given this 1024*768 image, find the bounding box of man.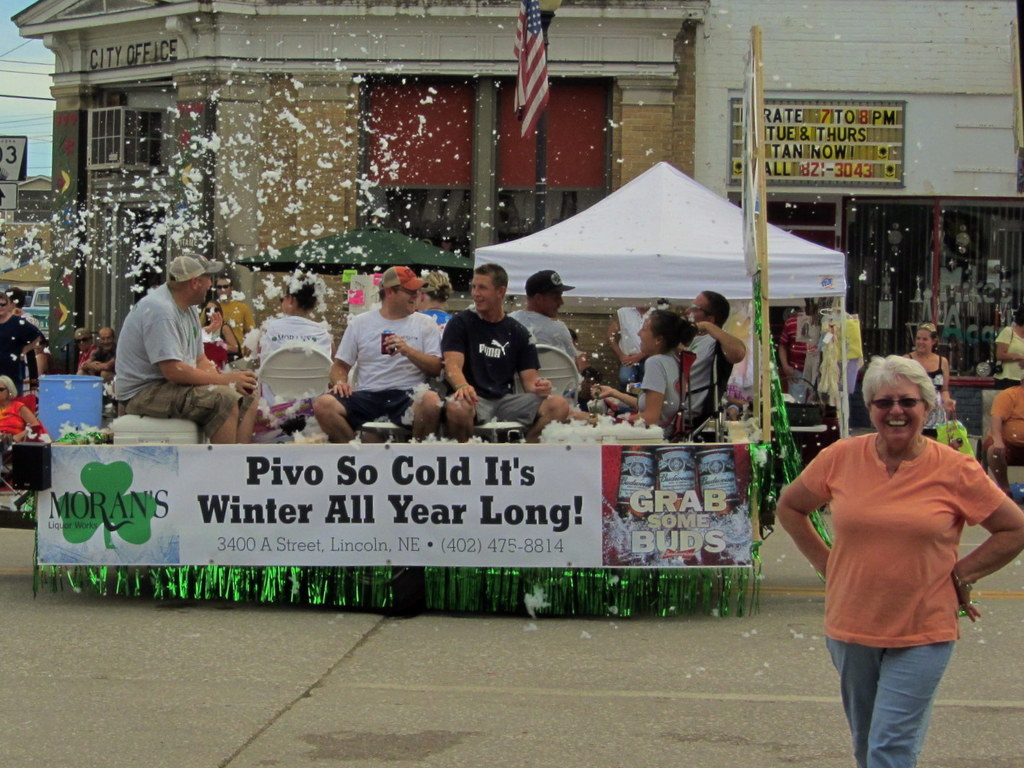
{"x1": 78, "y1": 325, "x2": 126, "y2": 383}.
